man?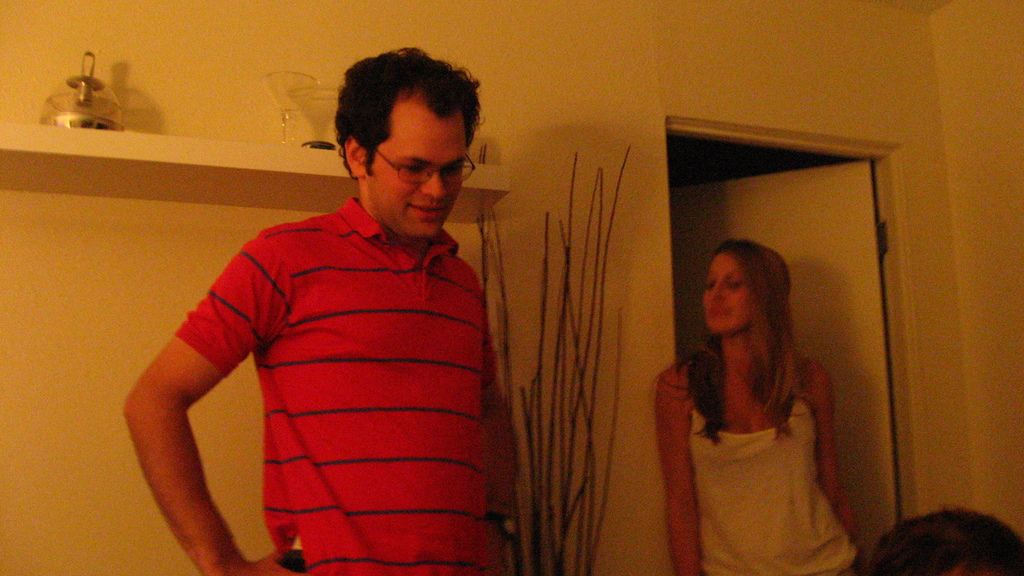
BBox(132, 77, 538, 570)
